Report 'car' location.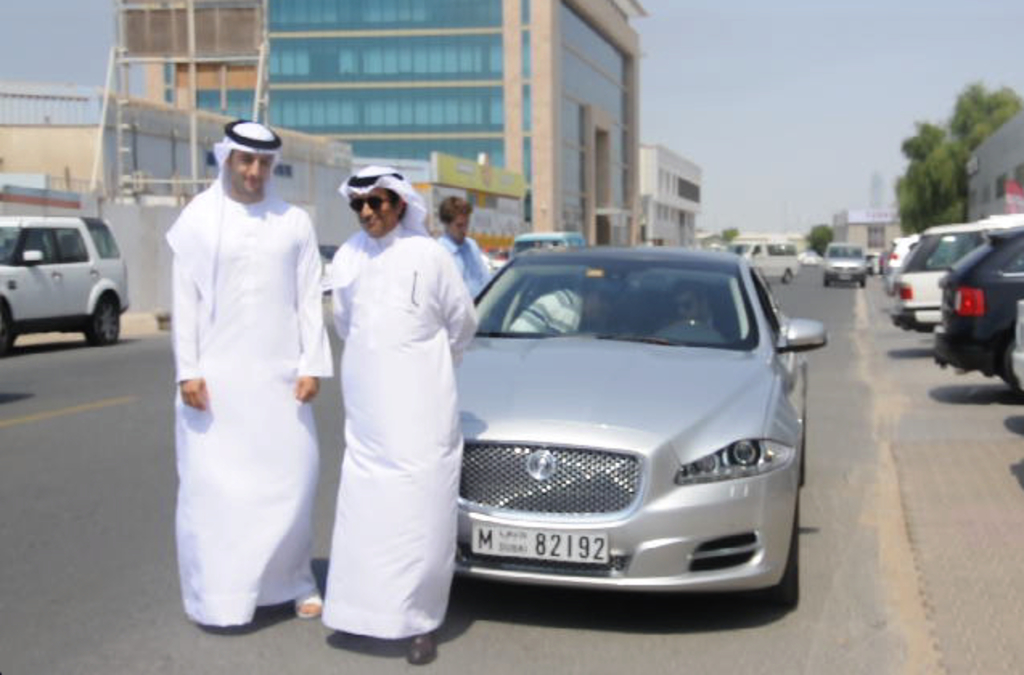
Report: locate(866, 252, 879, 272).
